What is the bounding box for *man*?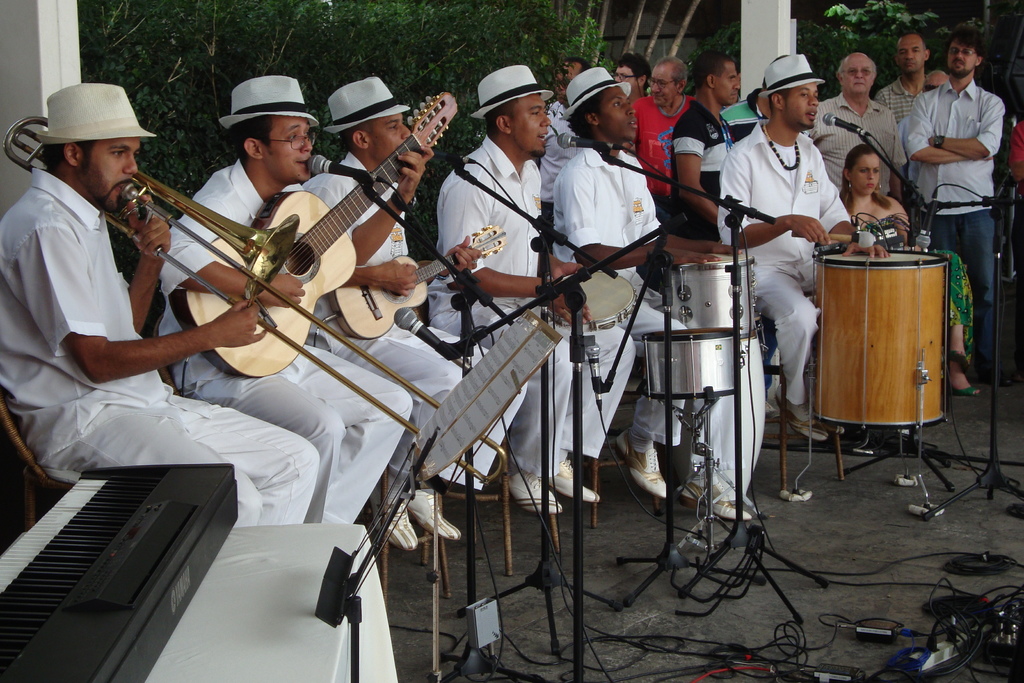
(159, 69, 429, 550).
